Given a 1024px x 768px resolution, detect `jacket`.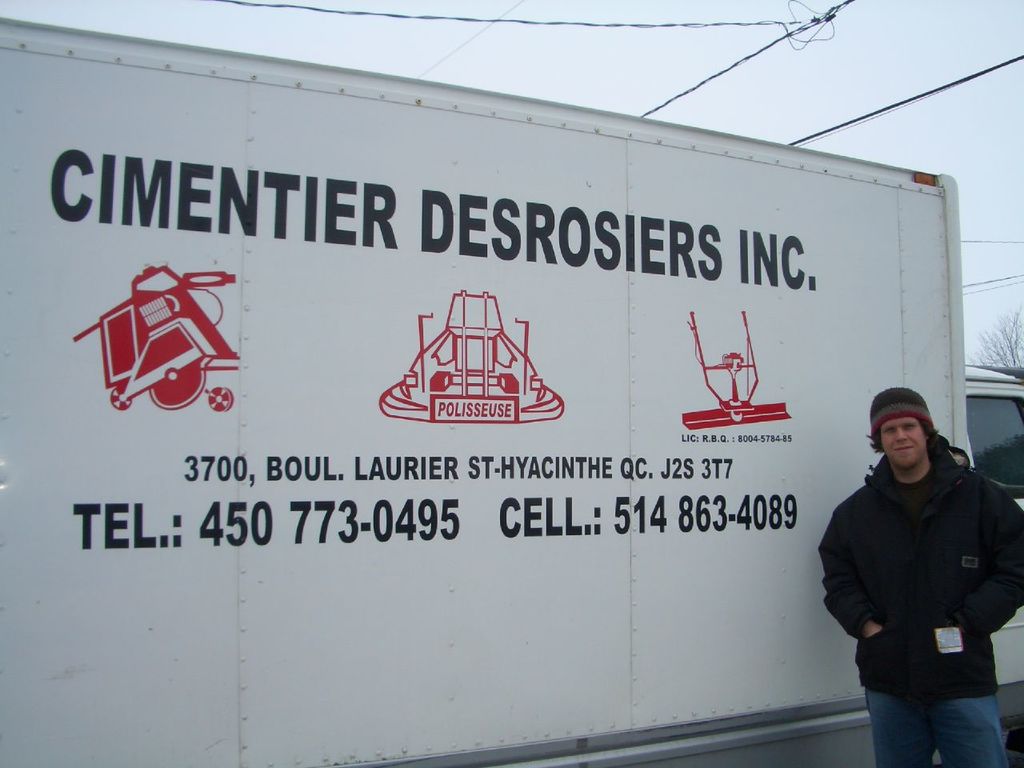
{"x1": 817, "y1": 370, "x2": 1017, "y2": 705}.
